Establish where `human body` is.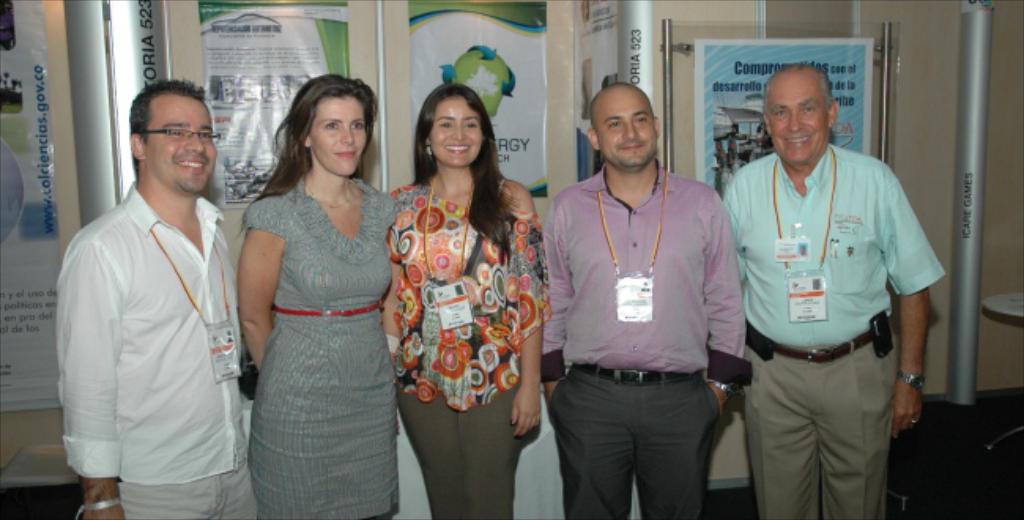
Established at bbox(244, 72, 417, 515).
